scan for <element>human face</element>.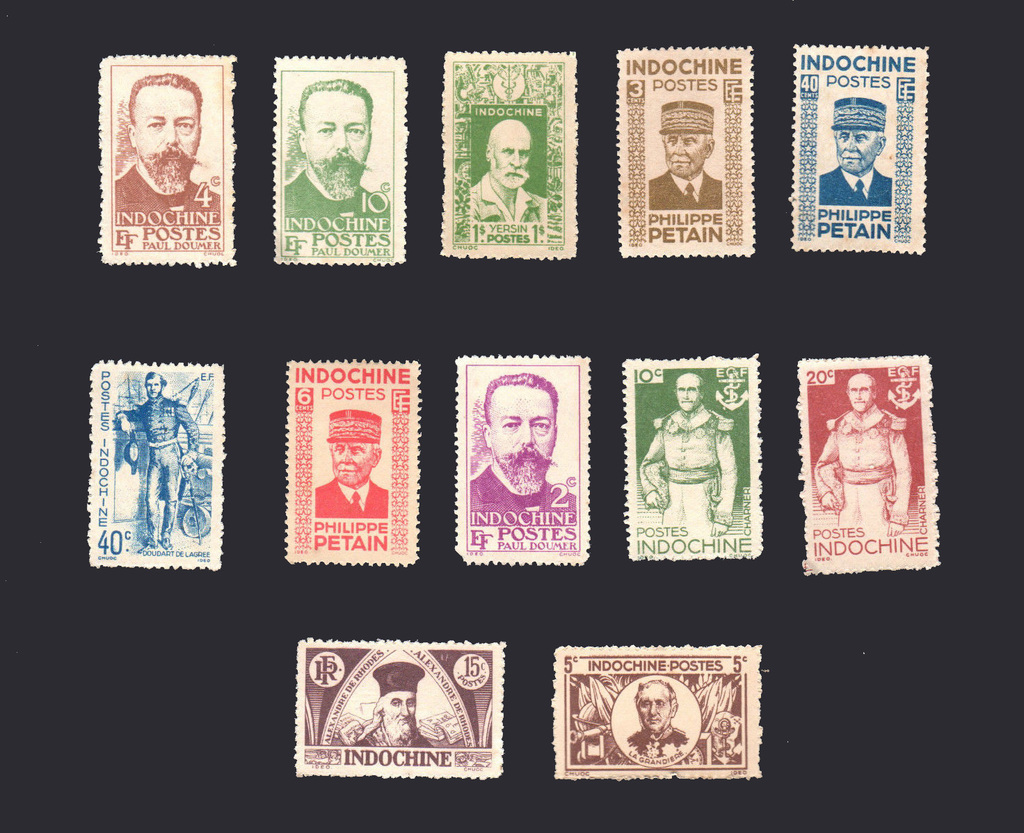
Scan result: {"left": 333, "top": 441, "right": 374, "bottom": 486}.
